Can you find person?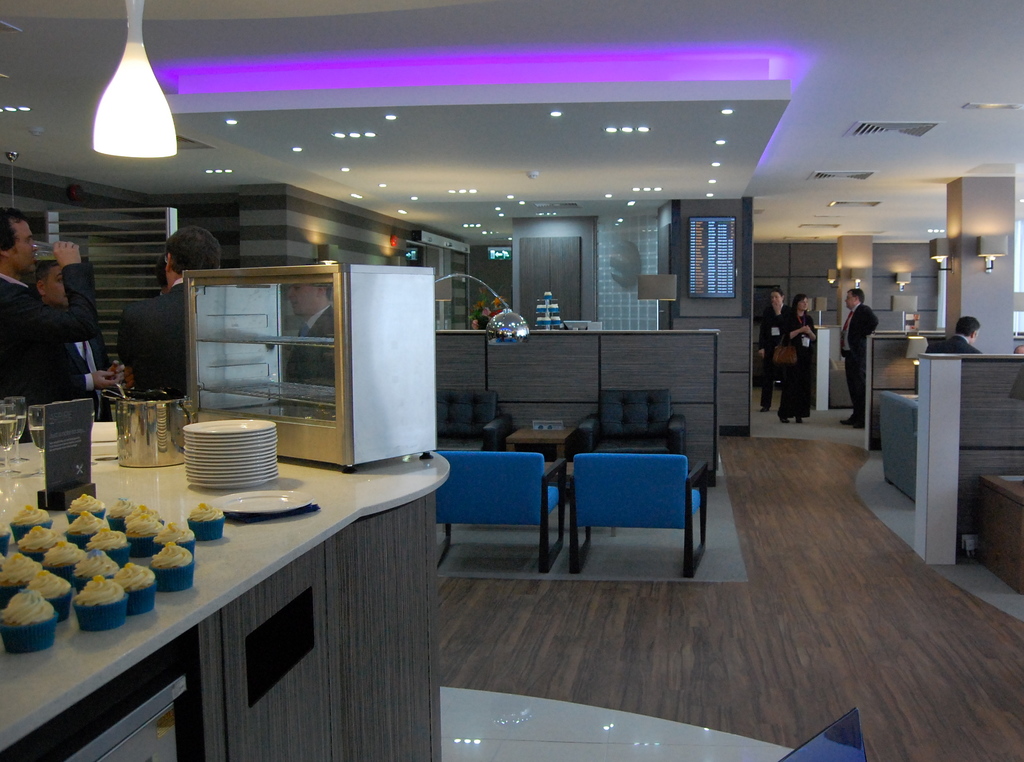
Yes, bounding box: <bbox>837, 286, 877, 428</bbox>.
